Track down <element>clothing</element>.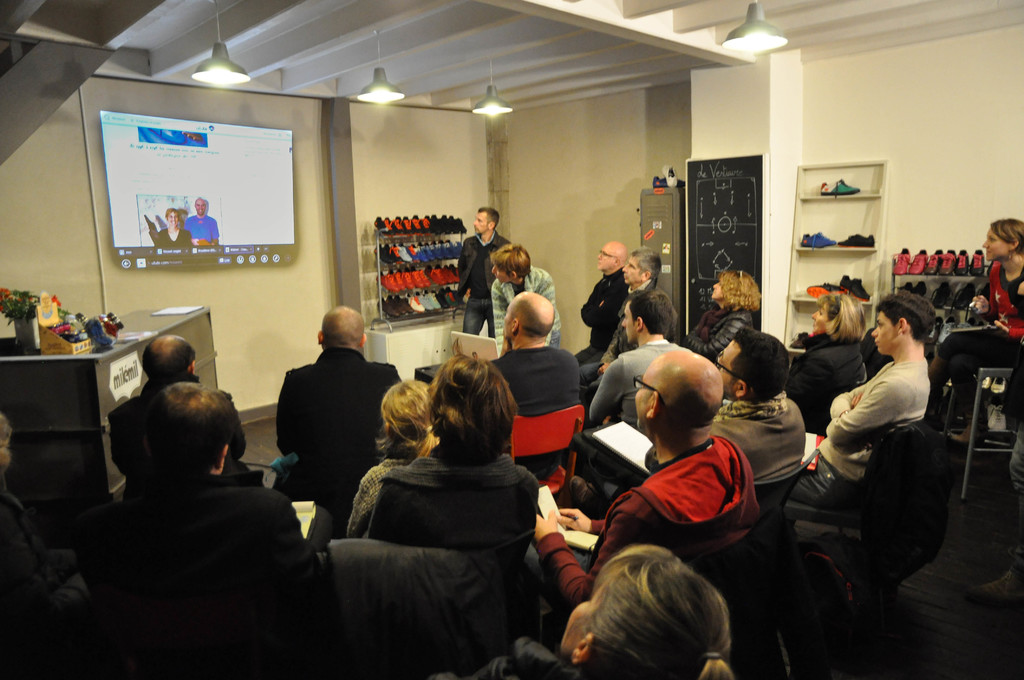
Tracked to 465, 635, 584, 679.
